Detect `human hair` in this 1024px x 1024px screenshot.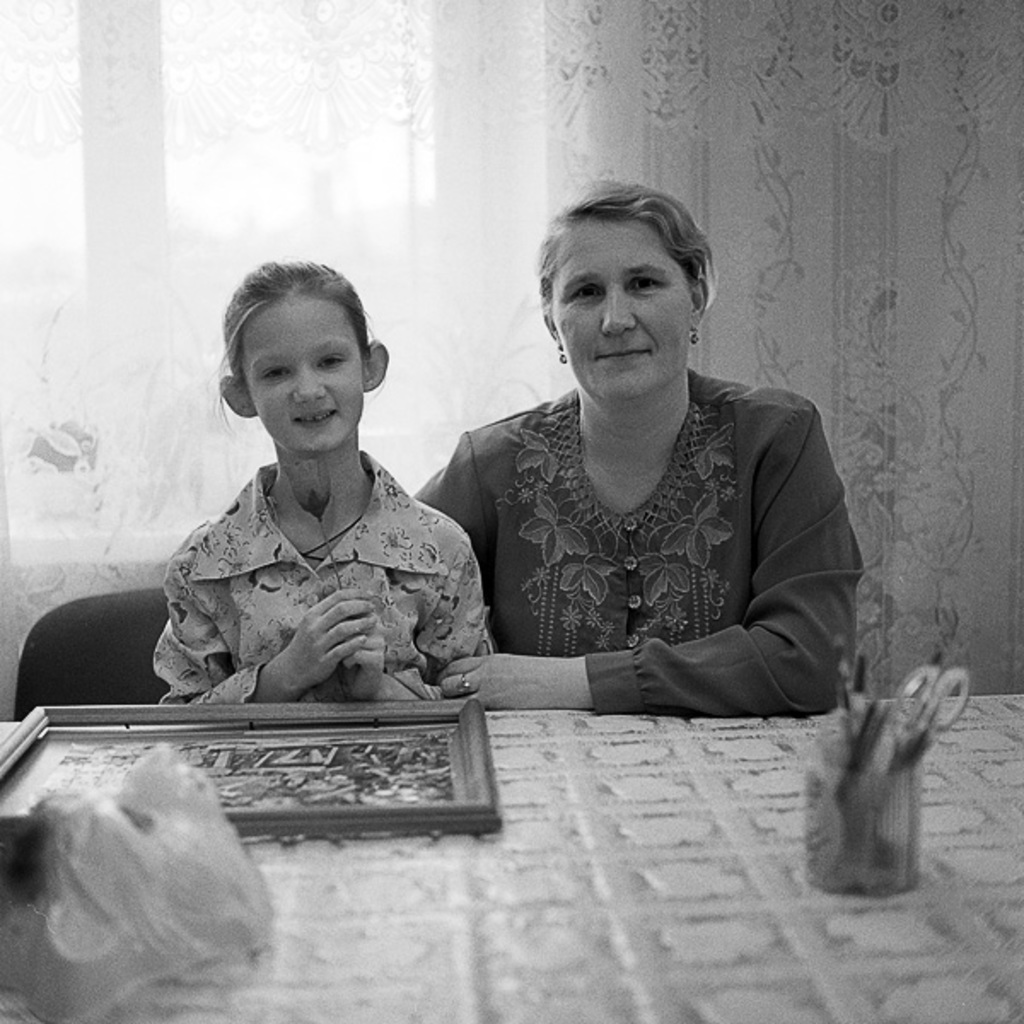
Detection: bbox=[534, 179, 719, 369].
